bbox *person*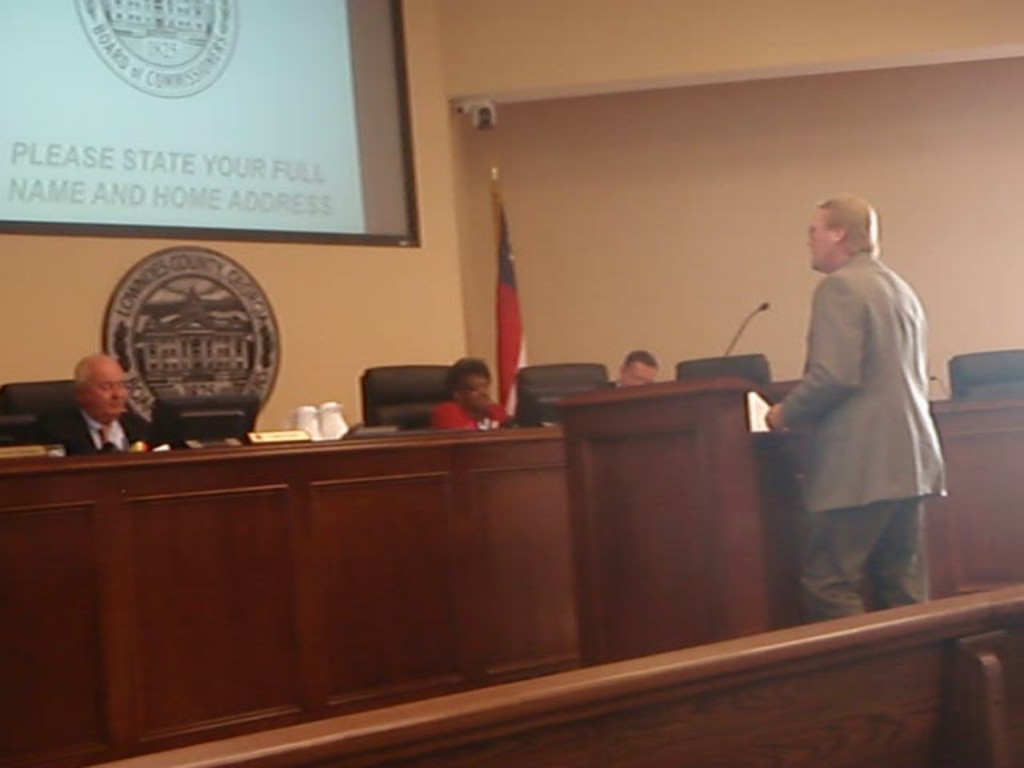
left=598, top=347, right=669, bottom=392
